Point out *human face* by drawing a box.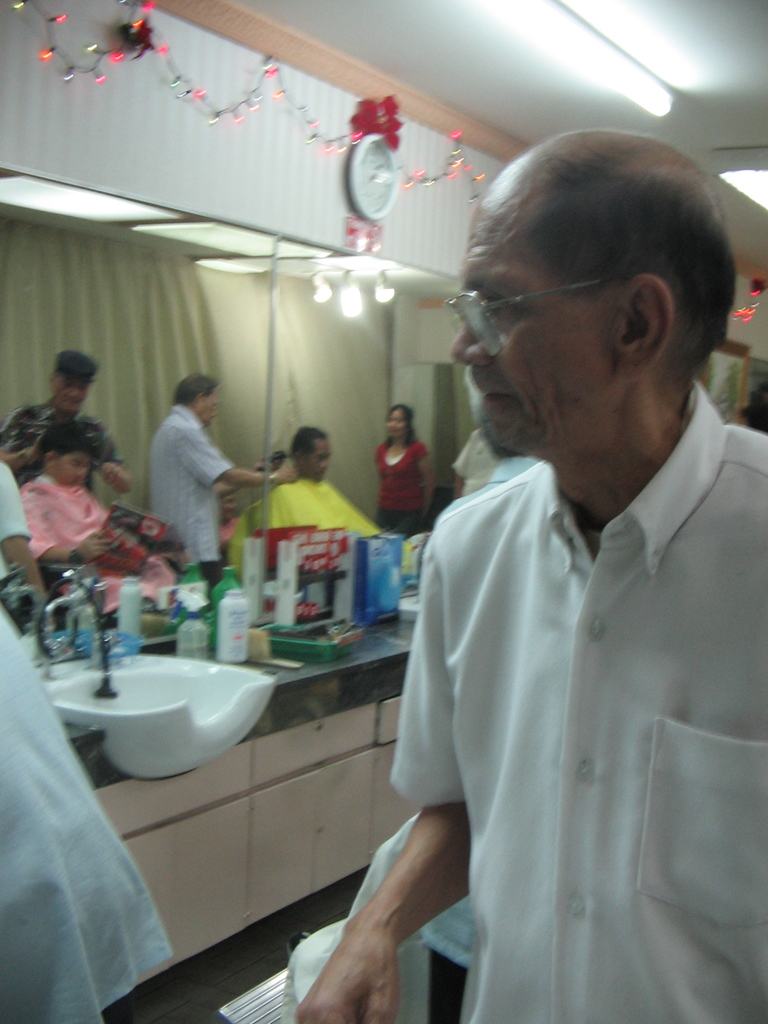
310/440/329/483.
